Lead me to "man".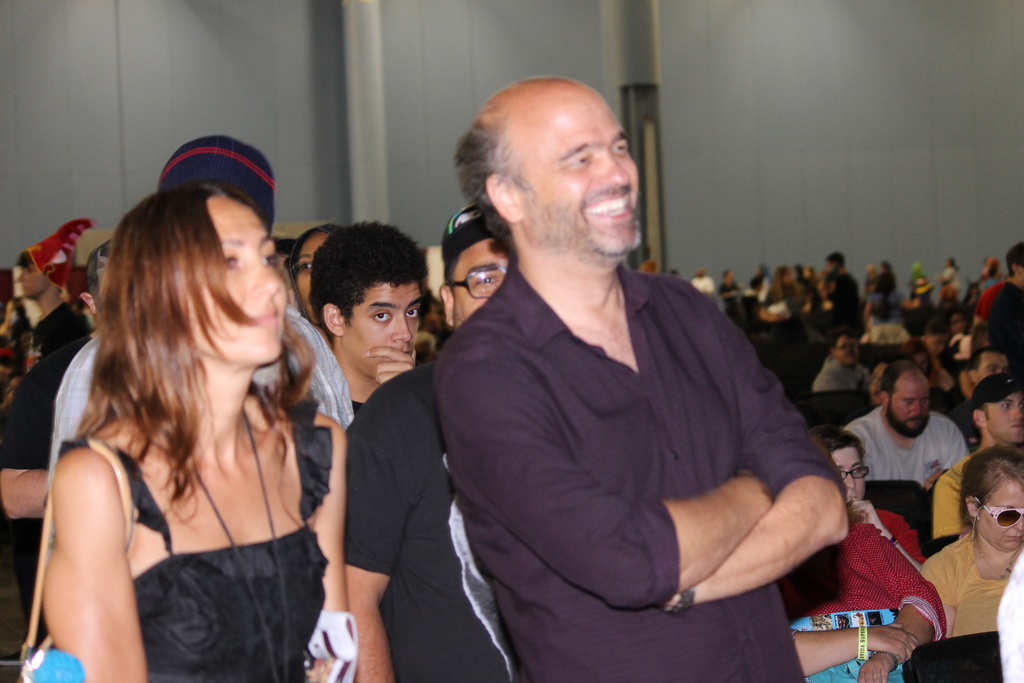
Lead to crop(0, 220, 111, 641).
